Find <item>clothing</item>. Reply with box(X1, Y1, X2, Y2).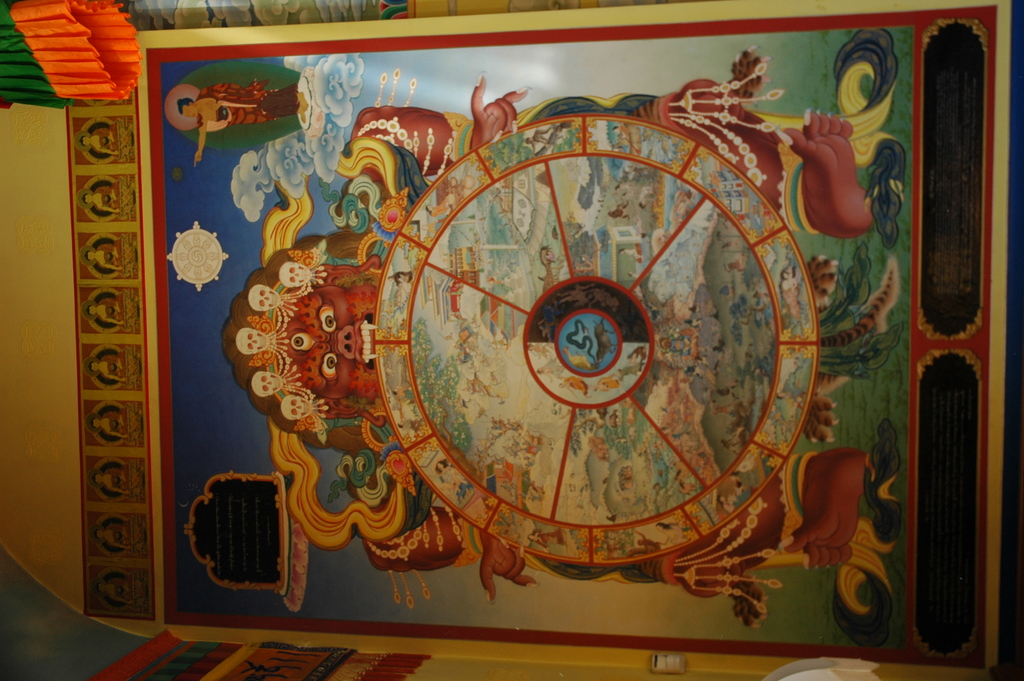
box(632, 348, 644, 357).
